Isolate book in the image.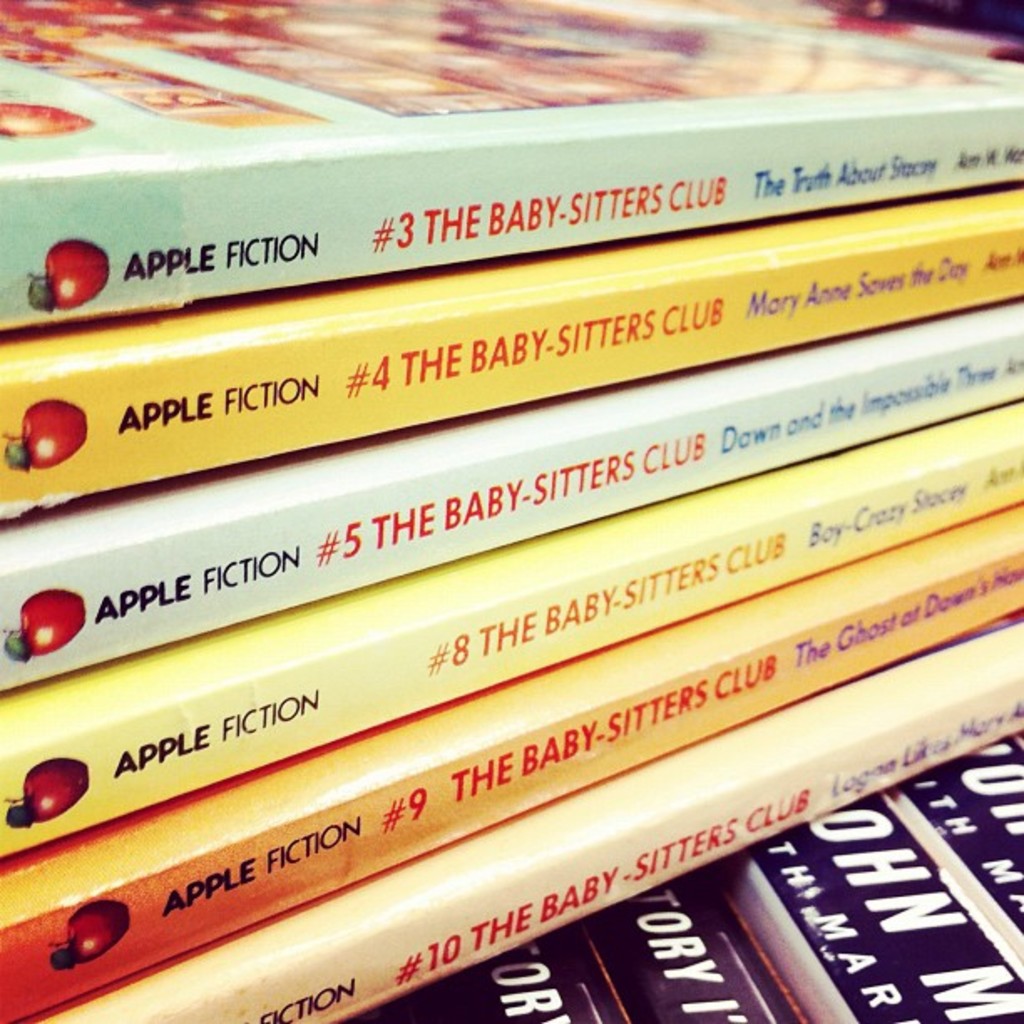
Isolated region: {"left": 0, "top": 393, "right": 1022, "bottom": 857}.
